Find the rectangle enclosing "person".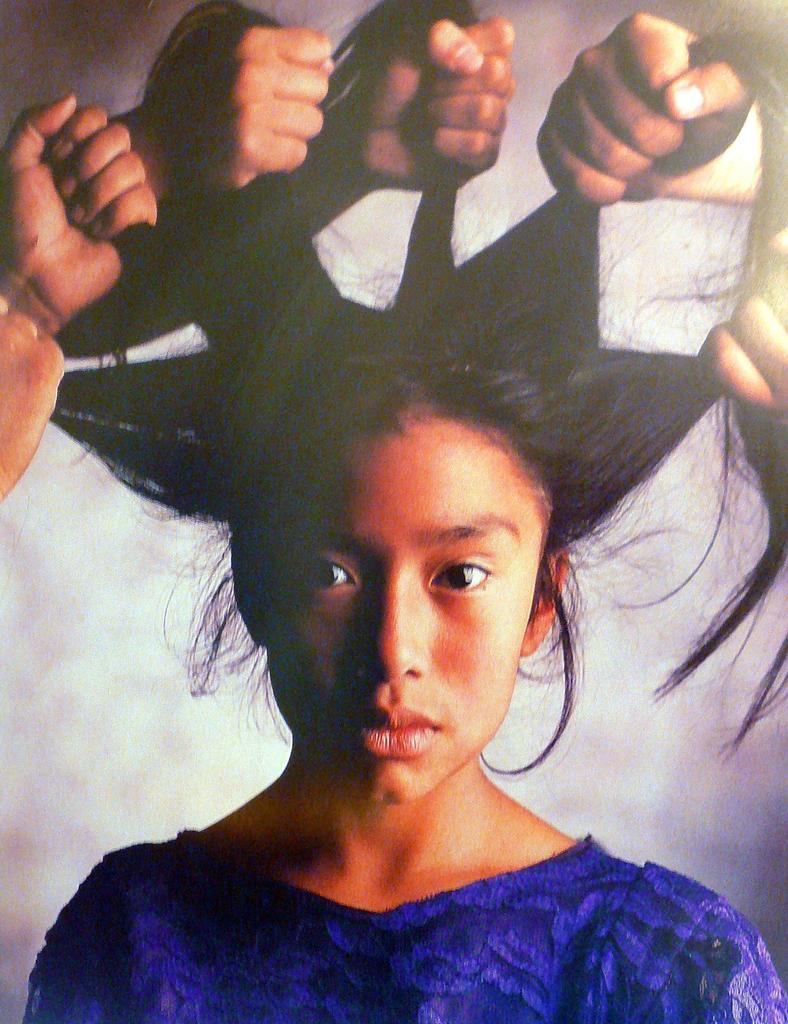
(x1=265, y1=8, x2=514, y2=195).
